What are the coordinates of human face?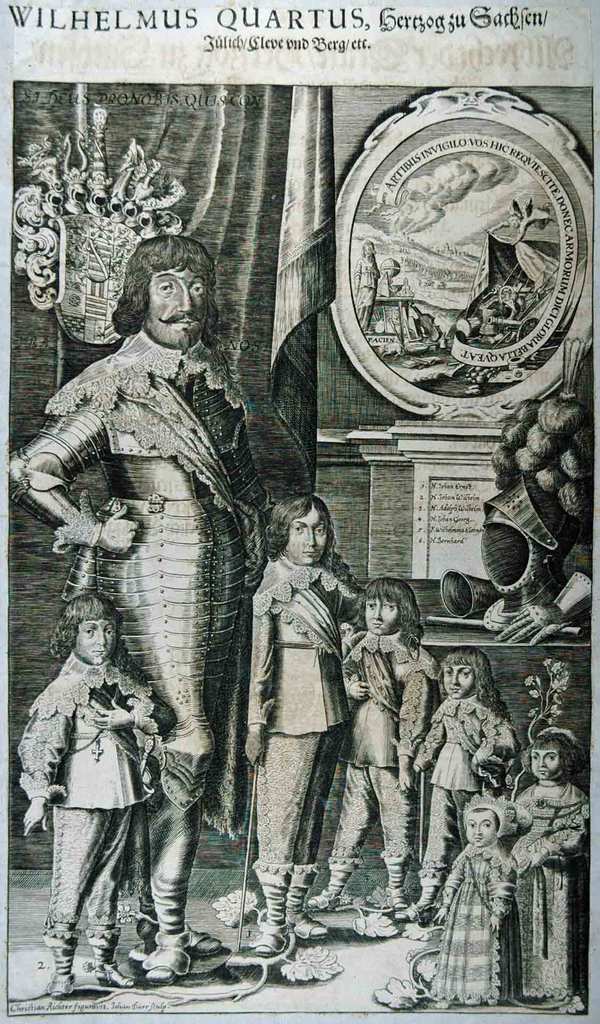
528 748 558 780.
